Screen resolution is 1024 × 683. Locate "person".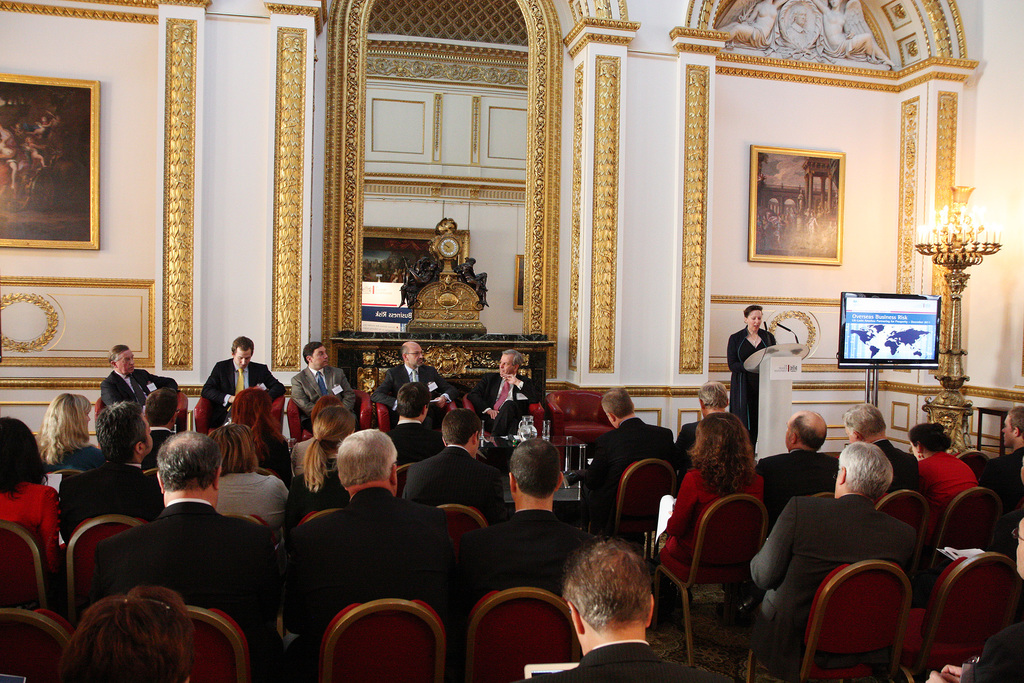
(left=924, top=521, right=1023, bottom=682).
